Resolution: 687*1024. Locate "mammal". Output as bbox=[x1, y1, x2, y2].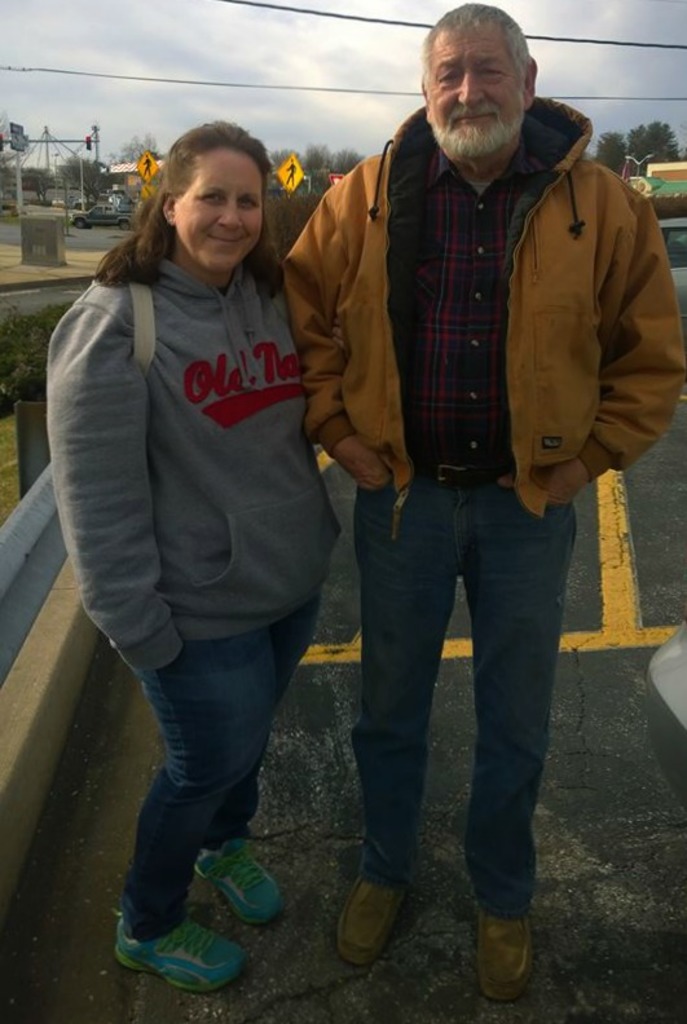
bbox=[39, 80, 375, 940].
